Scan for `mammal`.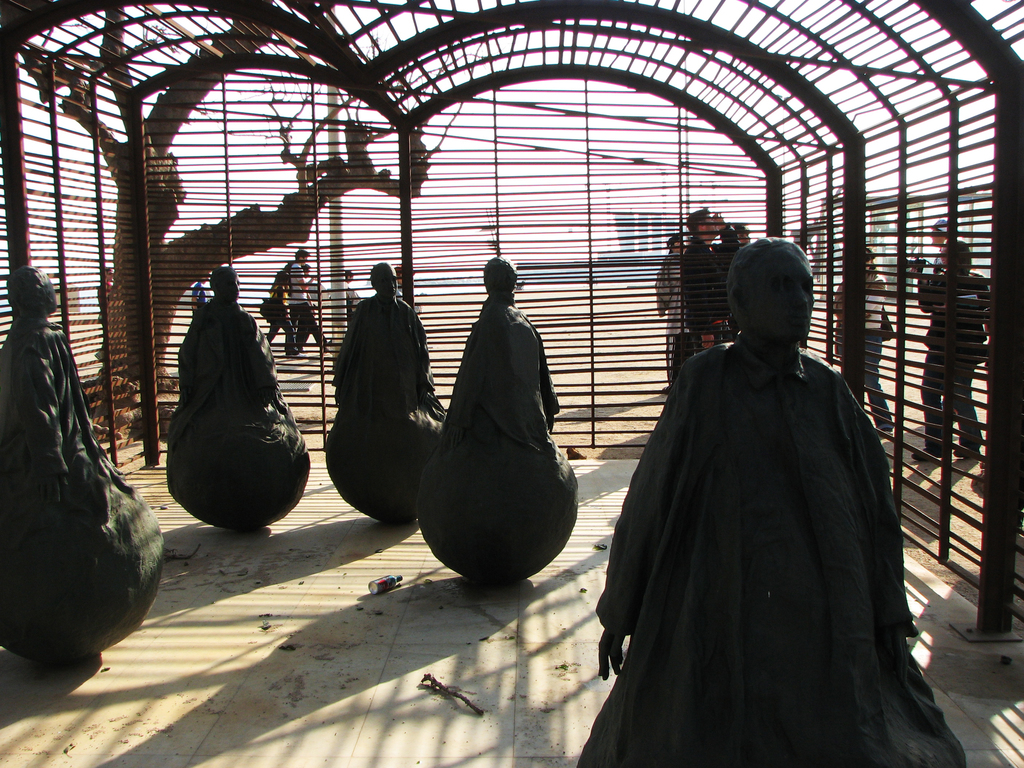
Scan result: x1=328 y1=260 x2=452 y2=528.
